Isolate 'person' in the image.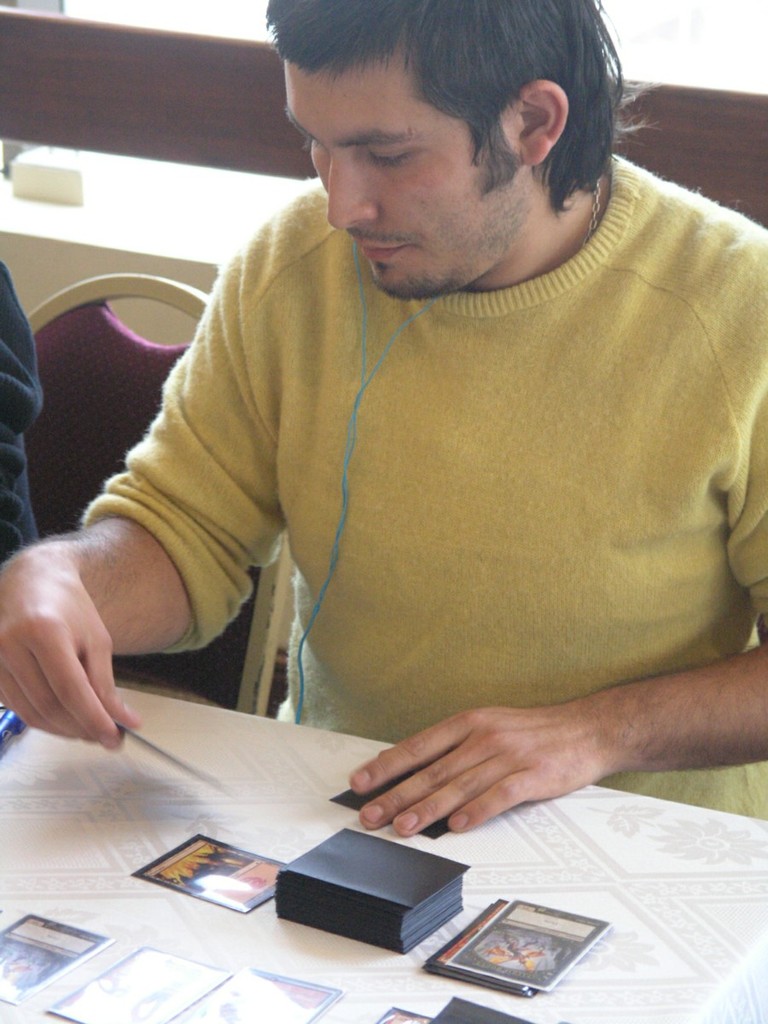
Isolated region: (x1=0, y1=0, x2=767, y2=843).
